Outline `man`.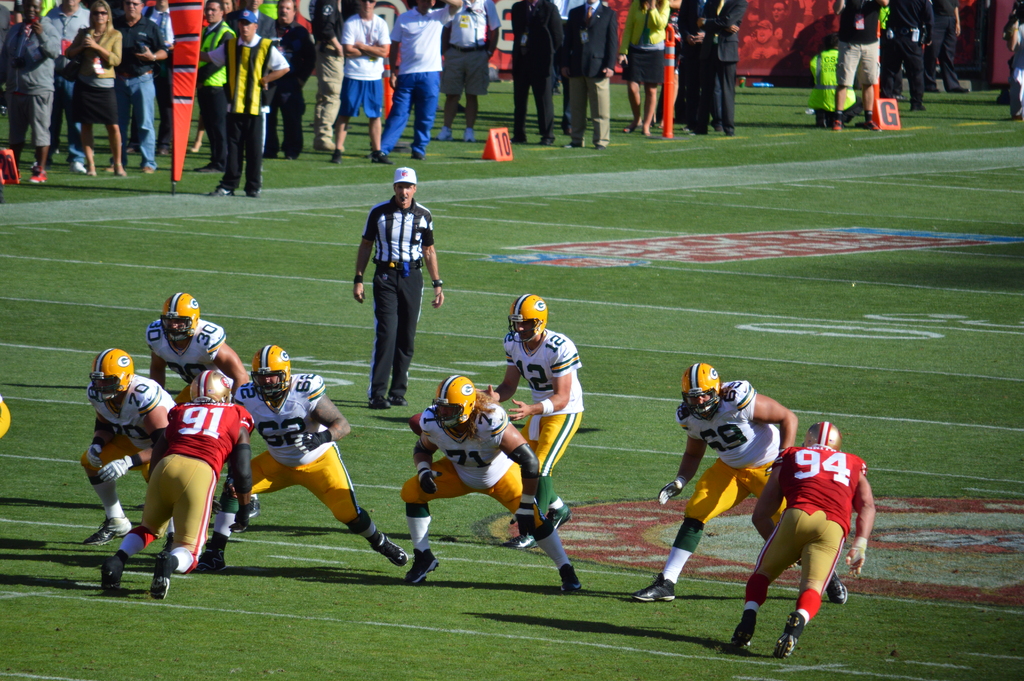
Outline: Rect(262, 0, 314, 159).
